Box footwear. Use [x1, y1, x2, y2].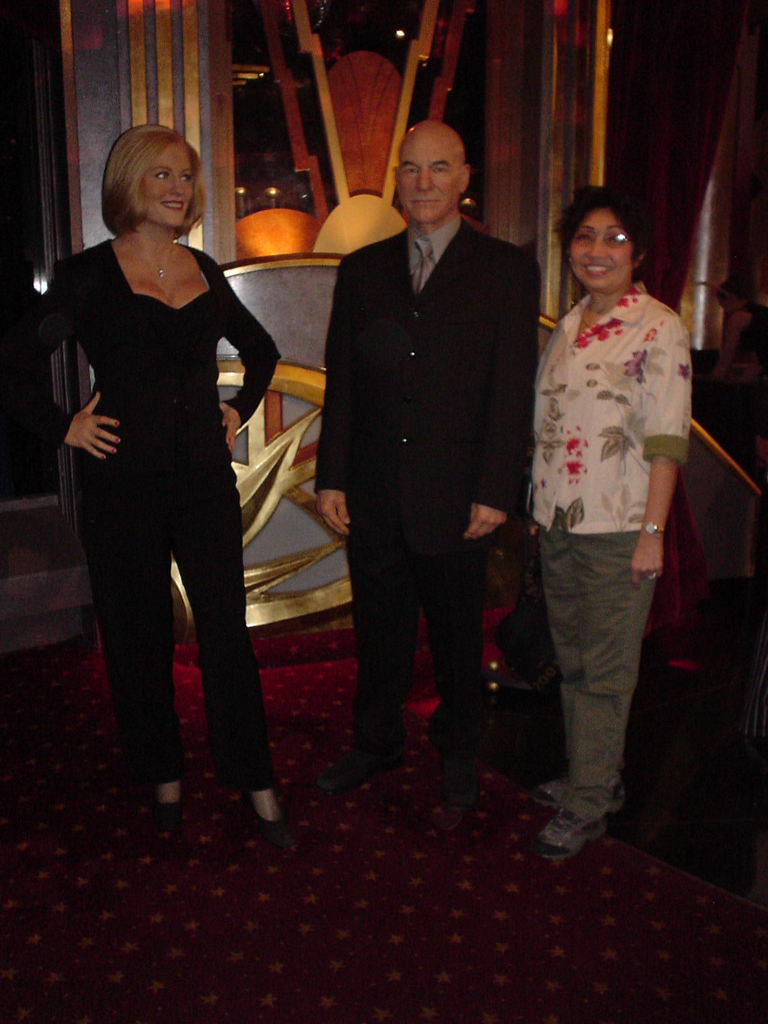
[154, 787, 189, 822].
